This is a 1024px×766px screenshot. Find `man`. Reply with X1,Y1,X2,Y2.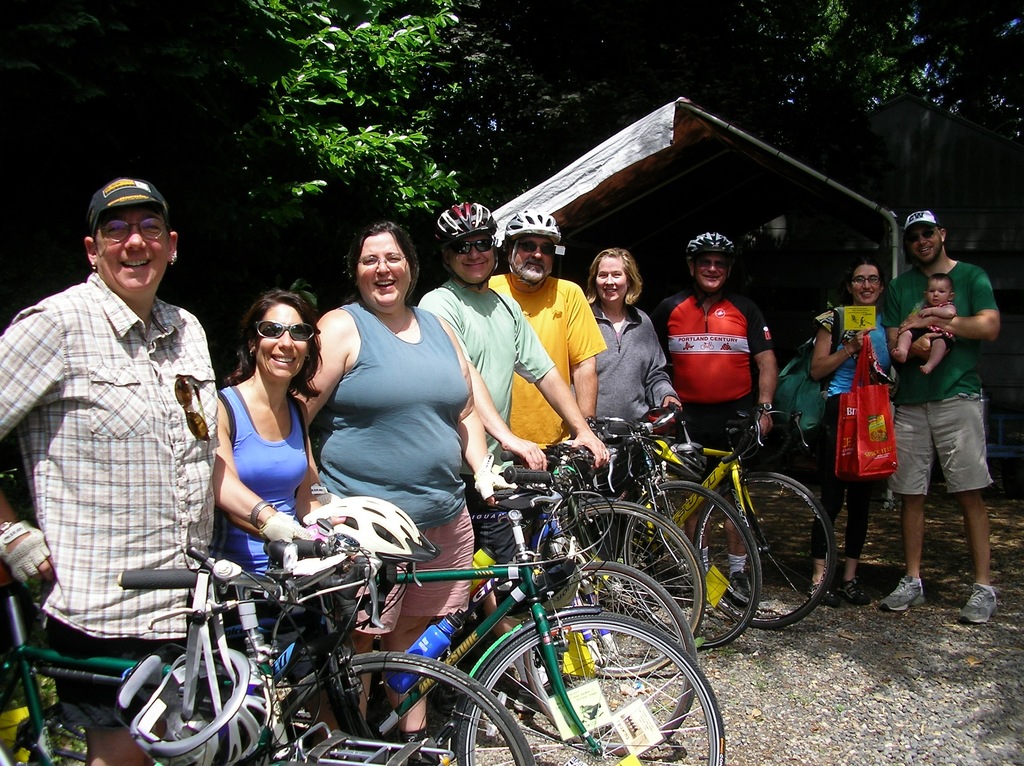
415,203,602,671.
